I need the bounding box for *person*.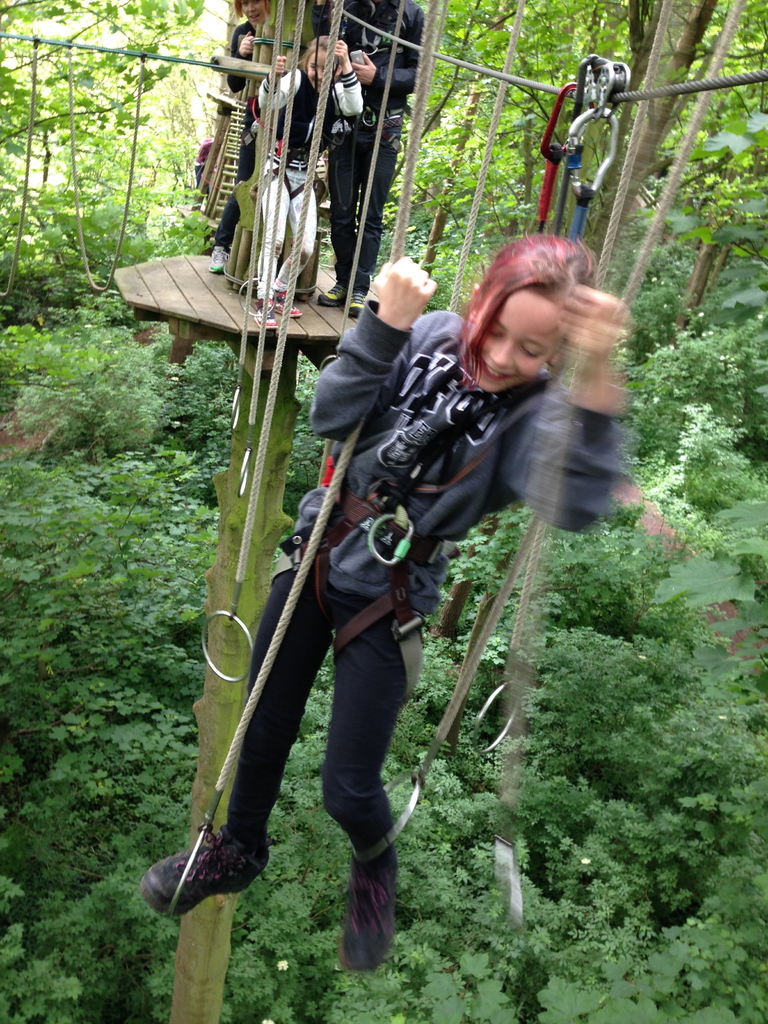
Here it is: select_region(188, 175, 584, 1023).
